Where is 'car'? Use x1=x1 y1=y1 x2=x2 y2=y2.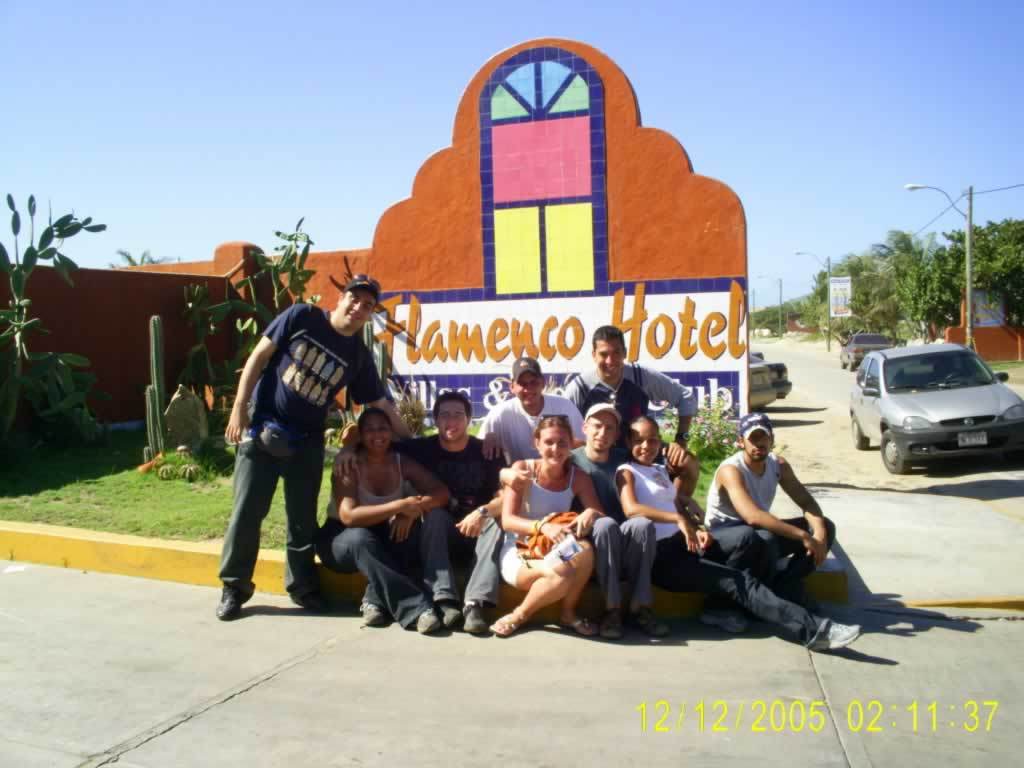
x1=742 y1=352 x2=776 y2=411.
